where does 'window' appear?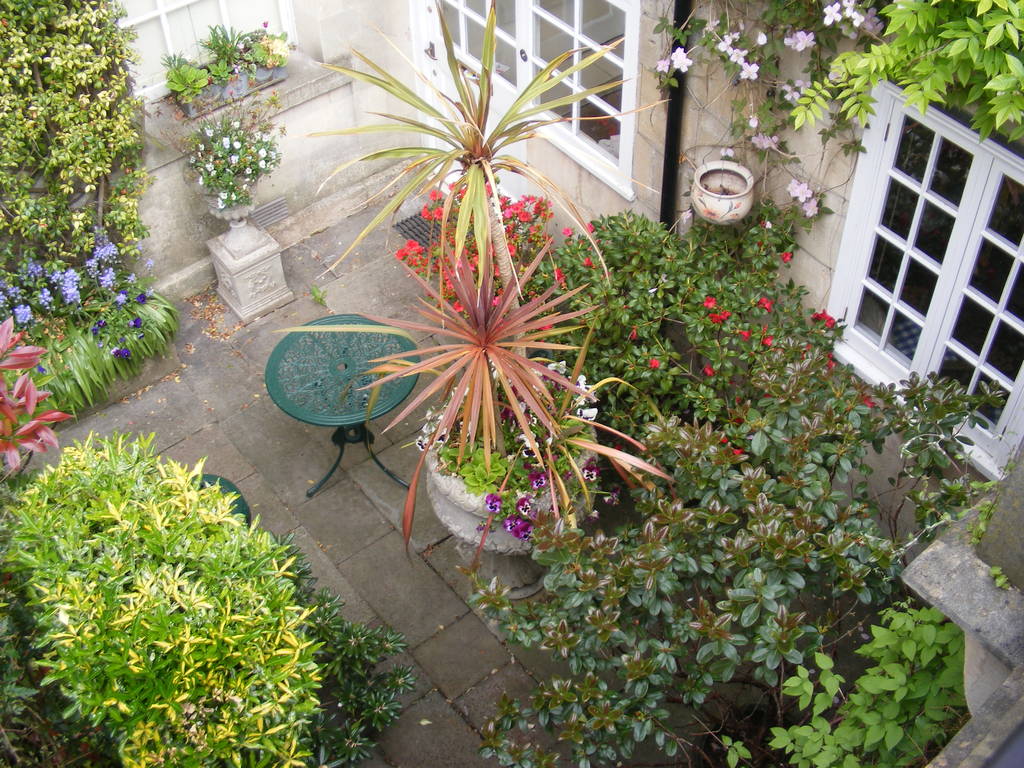
Appears at pyautogui.locateOnScreen(838, 84, 1023, 479).
